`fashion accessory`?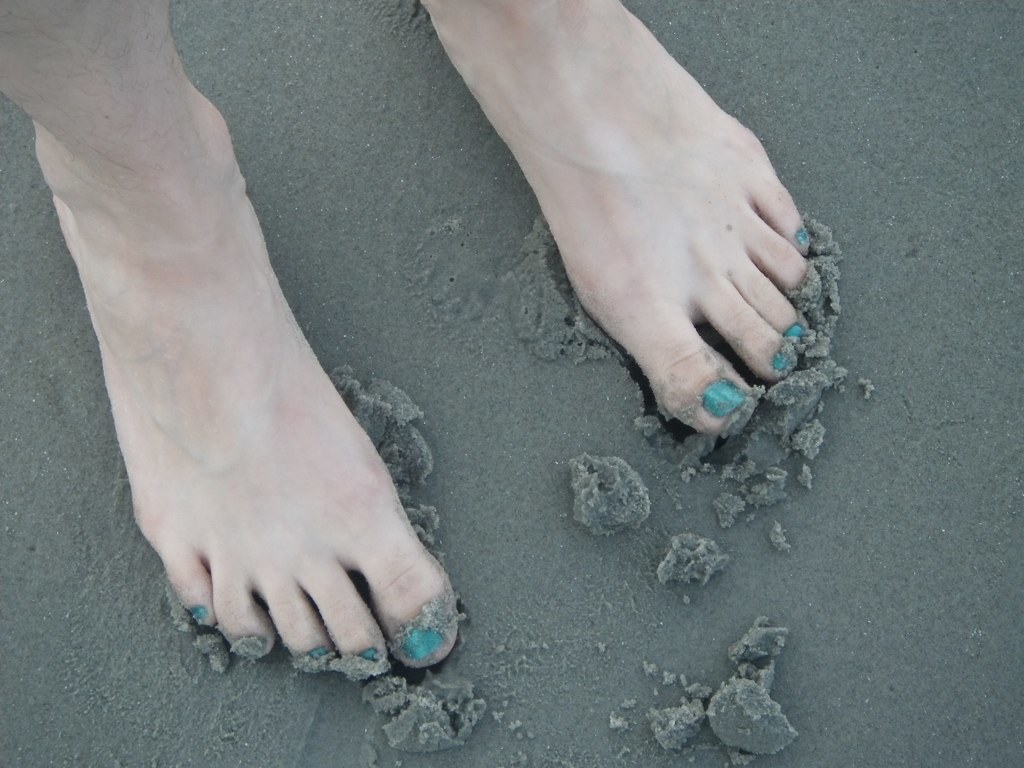
[left=703, top=379, right=751, bottom=416]
